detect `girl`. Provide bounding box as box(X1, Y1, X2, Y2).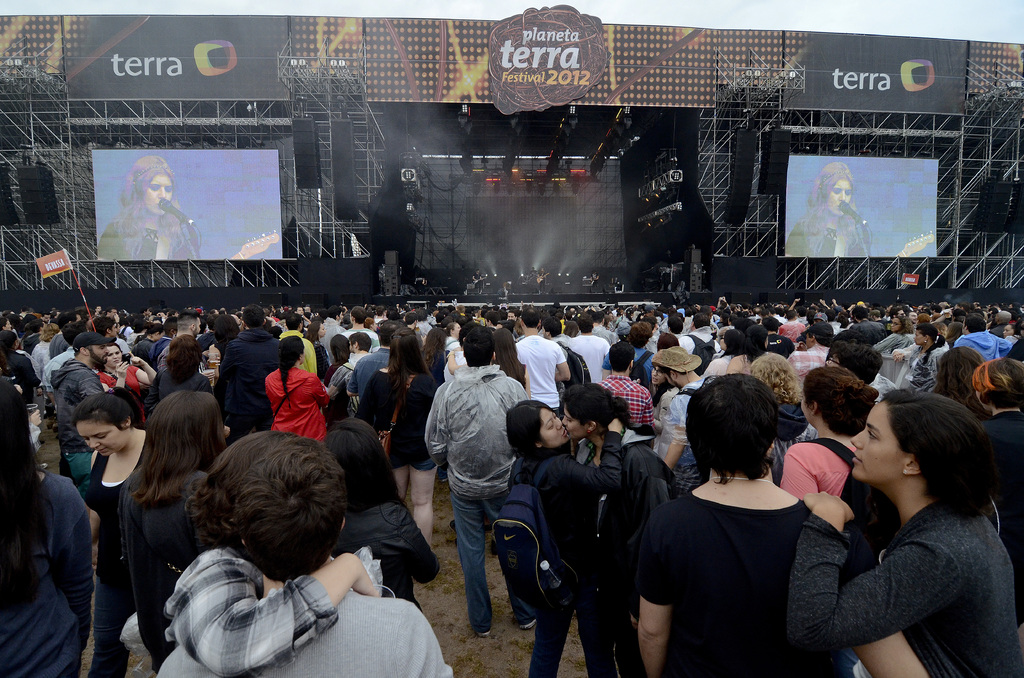
box(355, 328, 436, 544).
